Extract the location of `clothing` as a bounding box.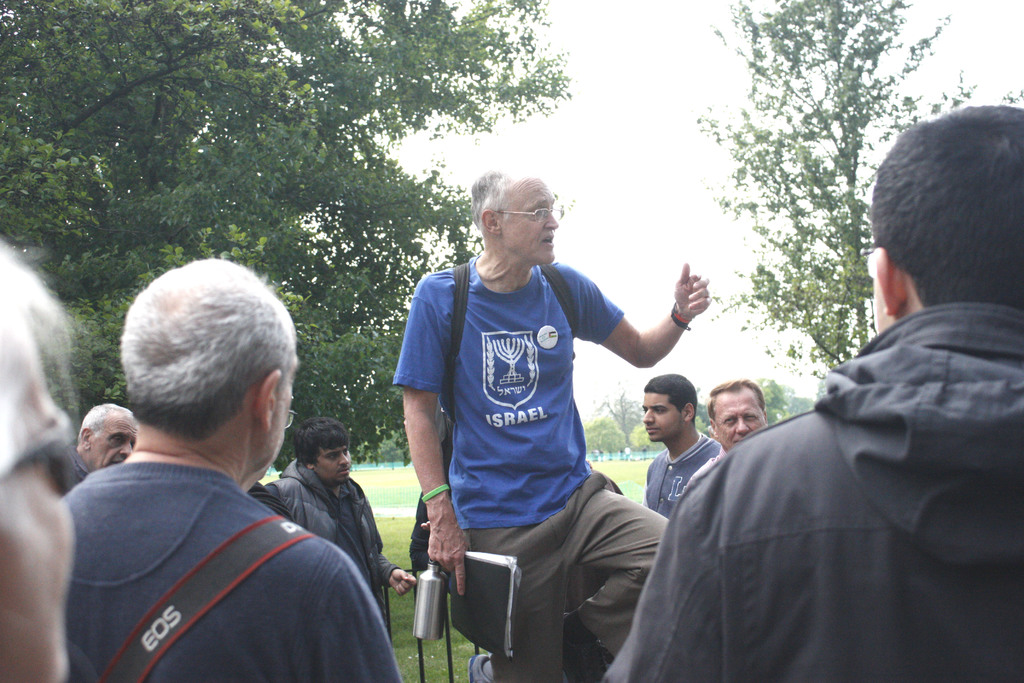
region(685, 447, 726, 481).
